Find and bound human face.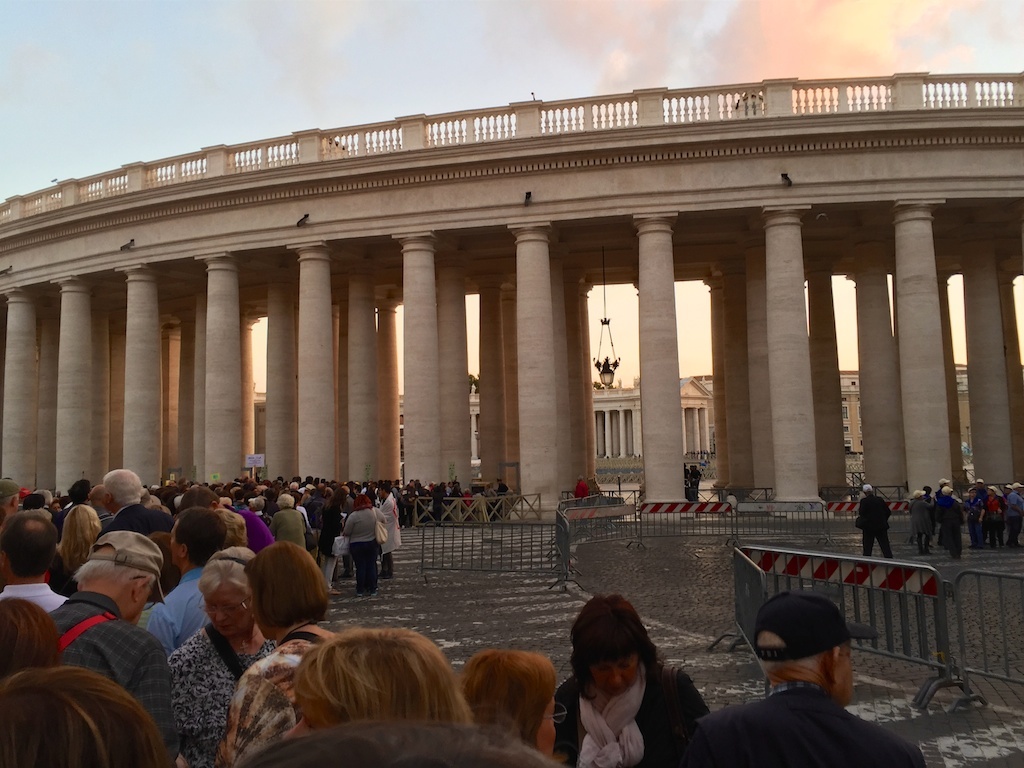
Bound: (532, 691, 558, 757).
